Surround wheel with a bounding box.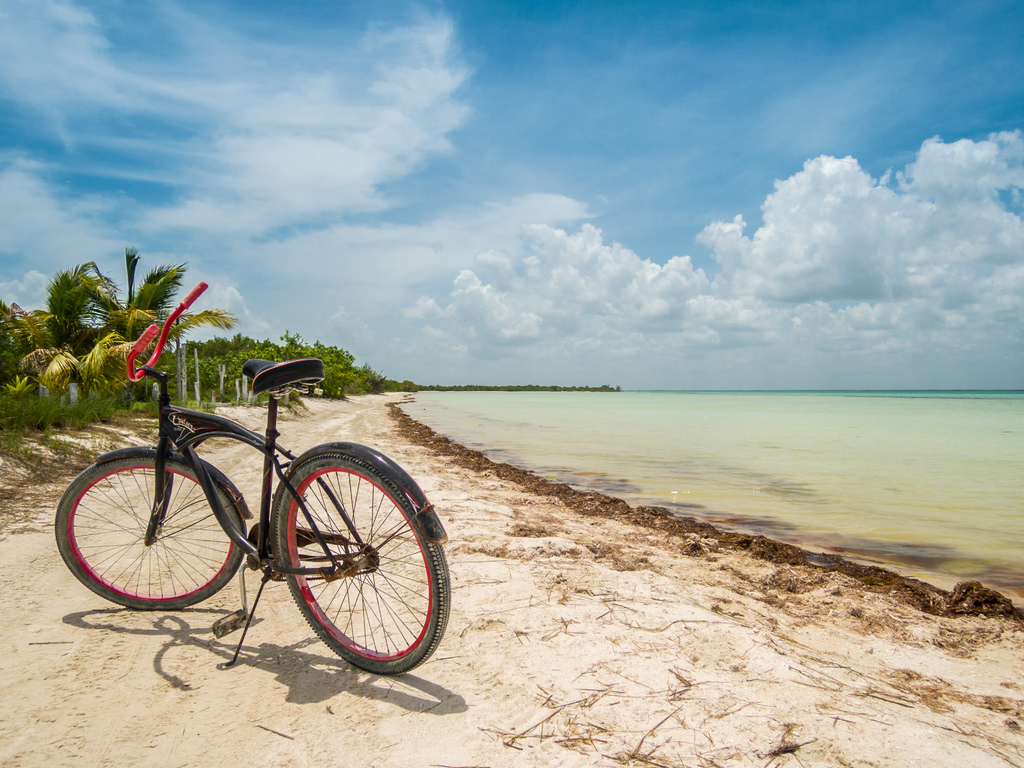
(275, 451, 451, 680).
